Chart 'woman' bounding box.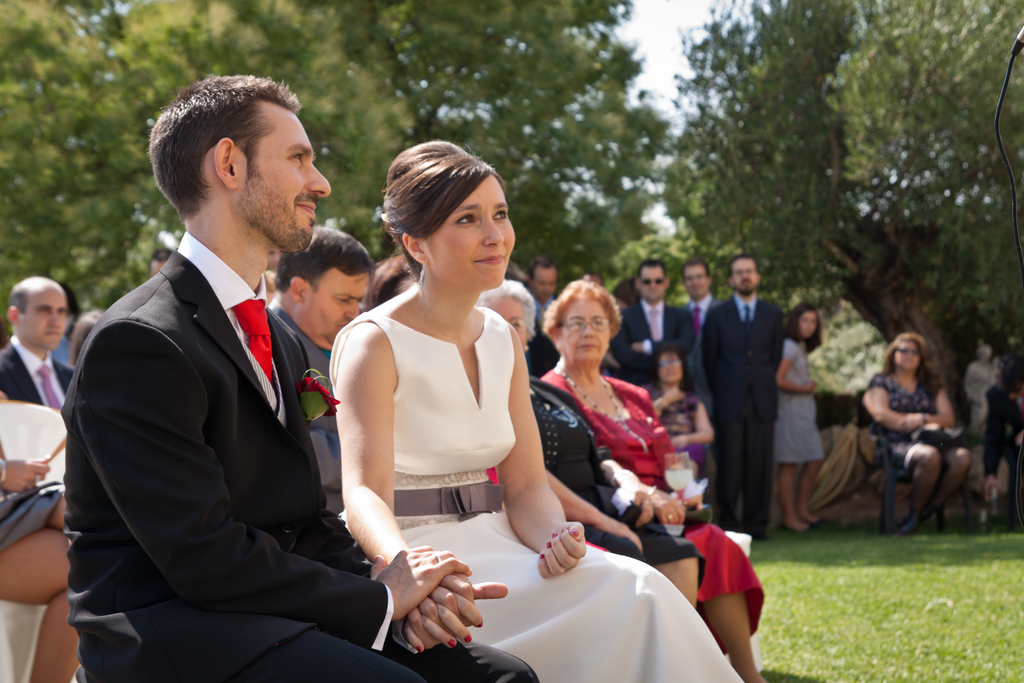
Charted: (859,332,972,538).
